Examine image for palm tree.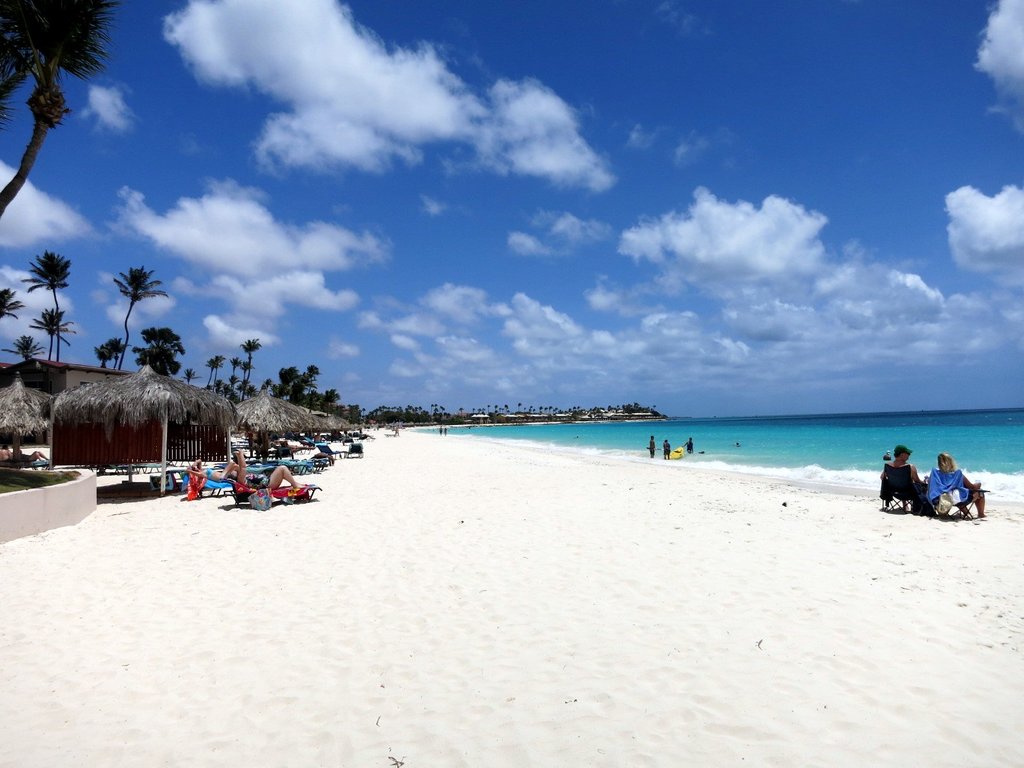
Examination result: {"left": 0, "top": 0, "right": 107, "bottom": 221}.
